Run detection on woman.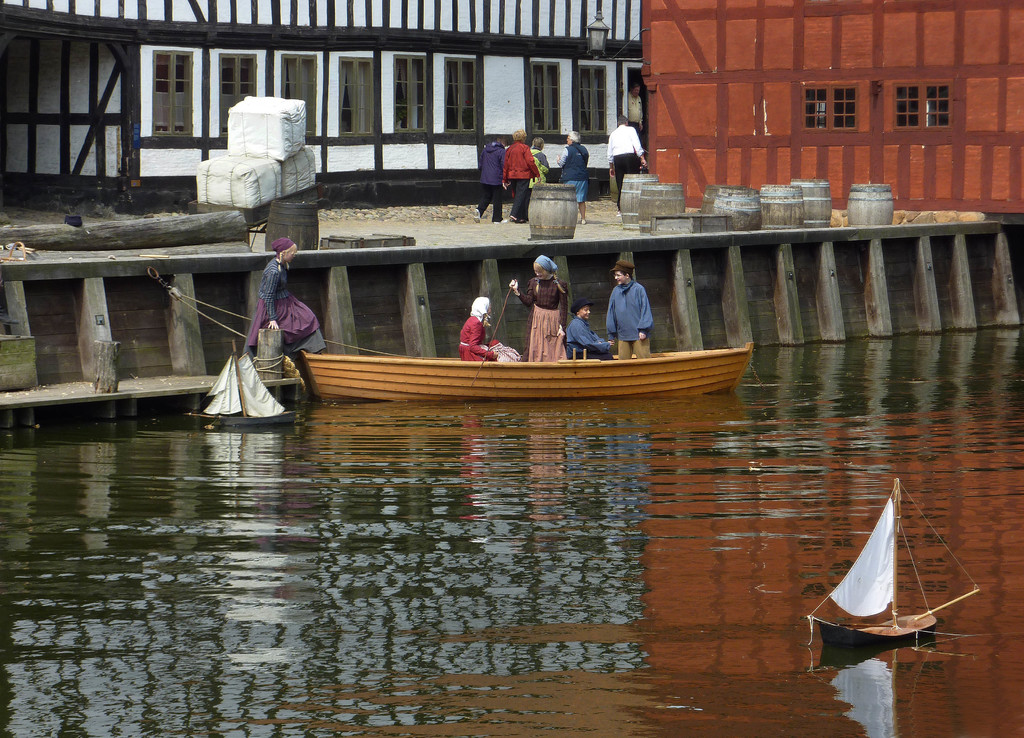
Result: bbox=[241, 238, 326, 352].
